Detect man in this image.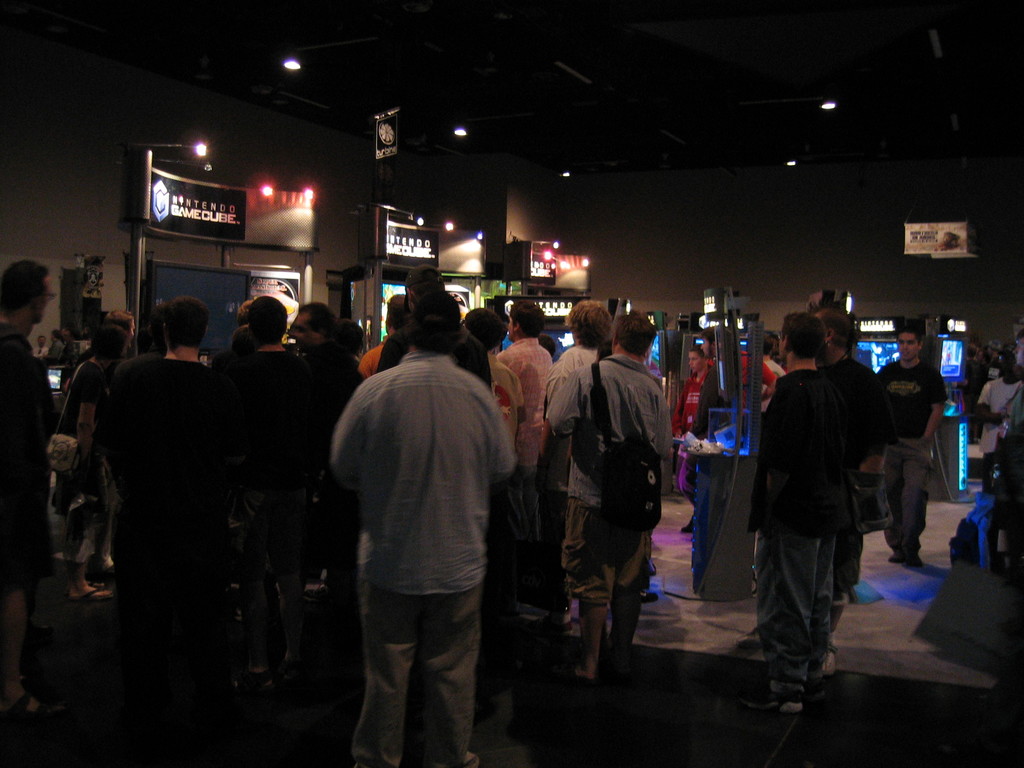
Detection: l=325, t=289, r=488, b=767.
